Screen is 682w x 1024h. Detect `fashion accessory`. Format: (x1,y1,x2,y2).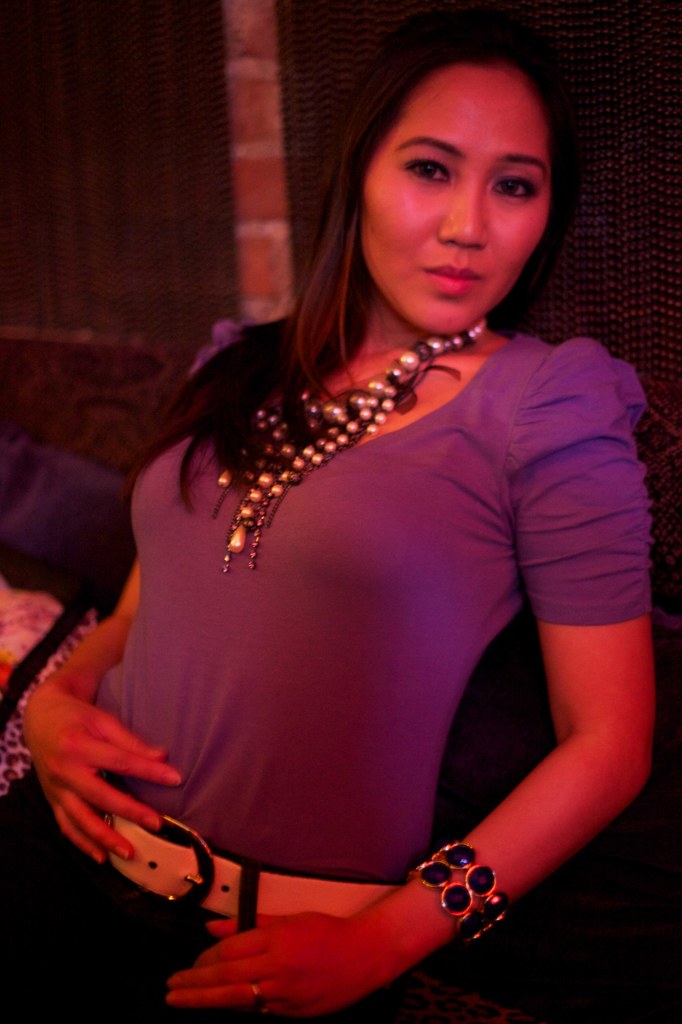
(404,839,518,942).
